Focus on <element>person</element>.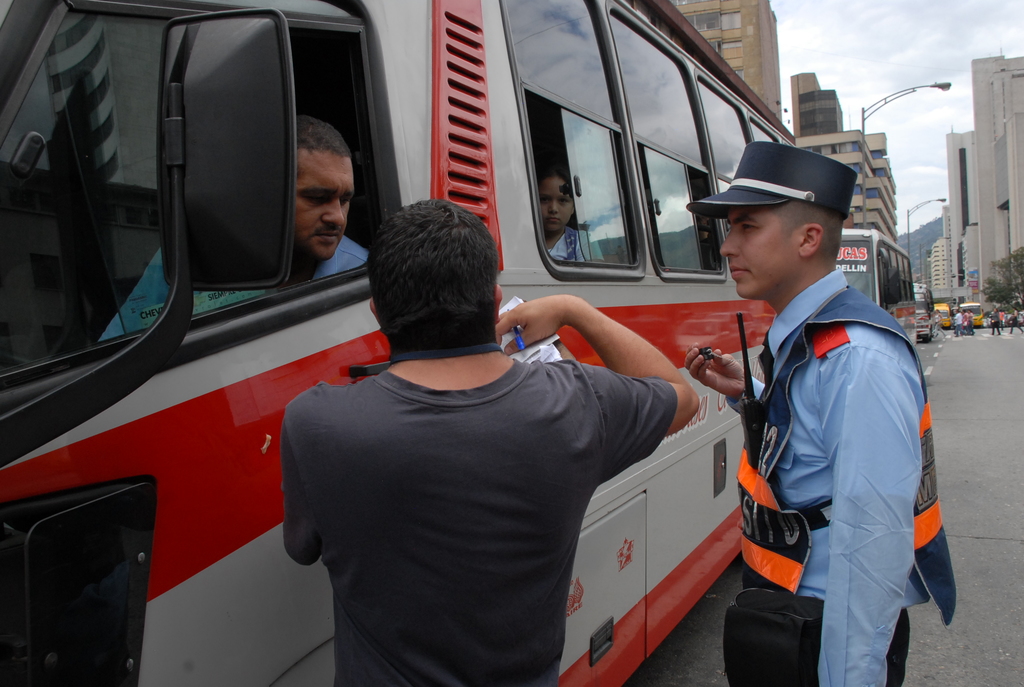
Focused at Rect(97, 116, 371, 342).
